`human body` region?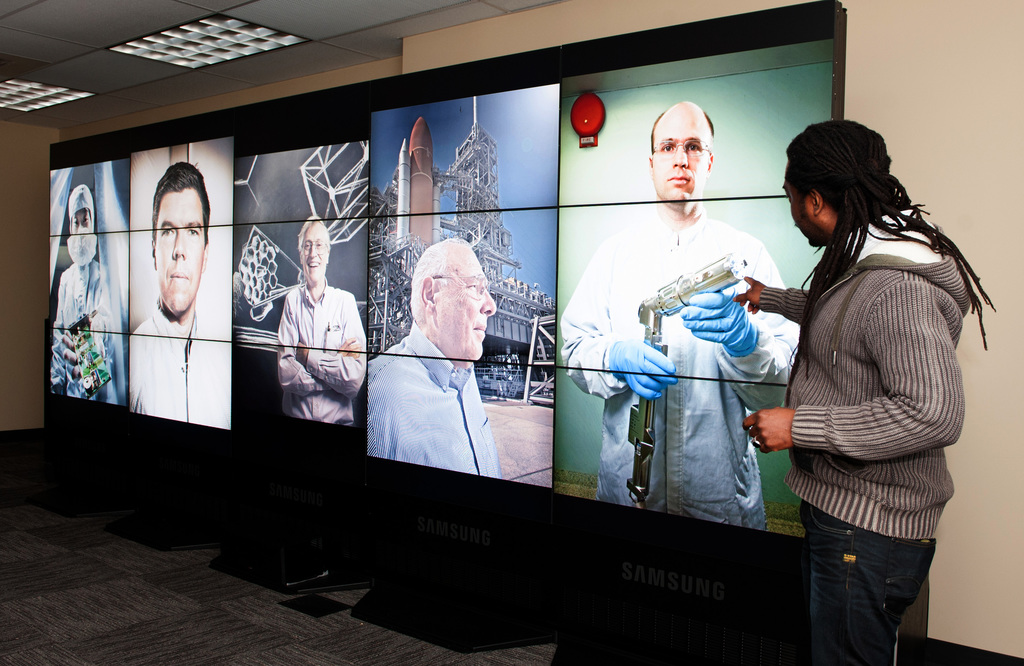
bbox(50, 183, 122, 405)
